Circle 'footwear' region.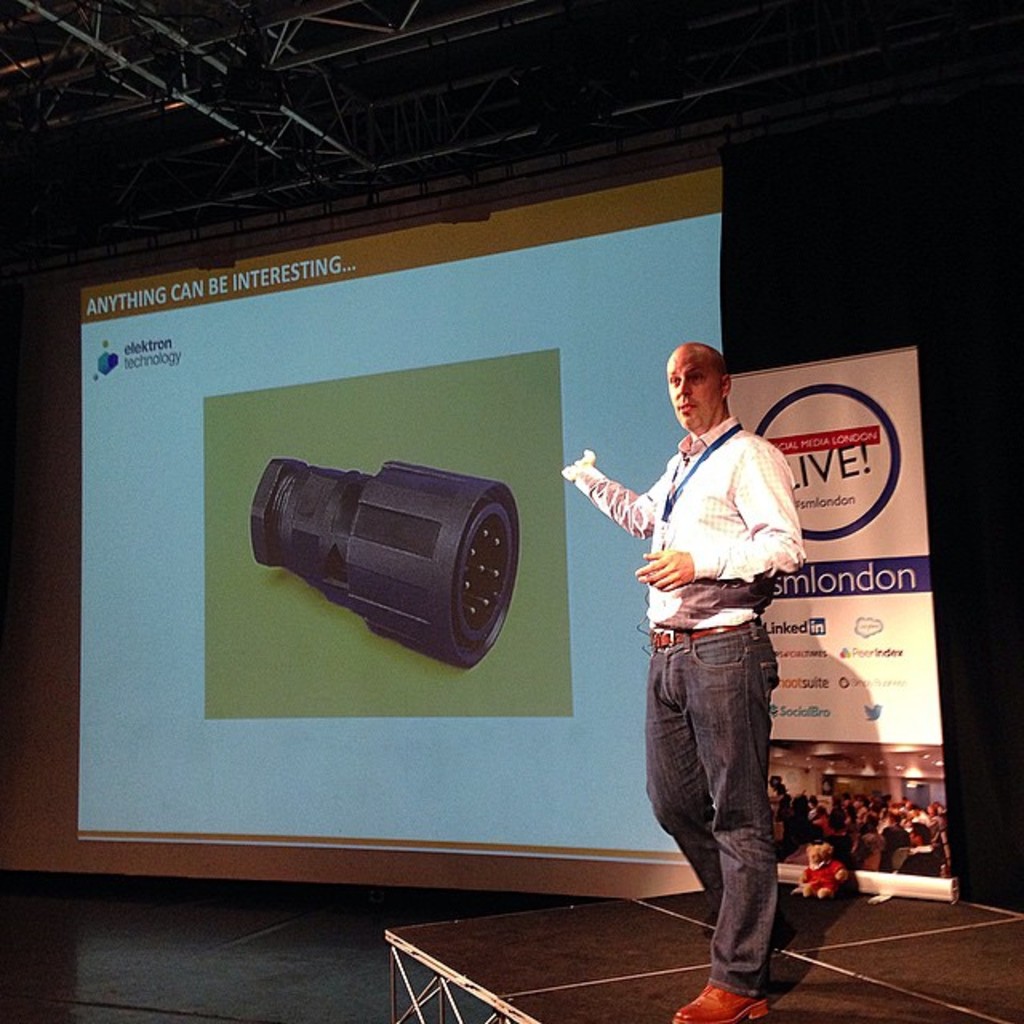
Region: BBox(664, 982, 773, 1022).
